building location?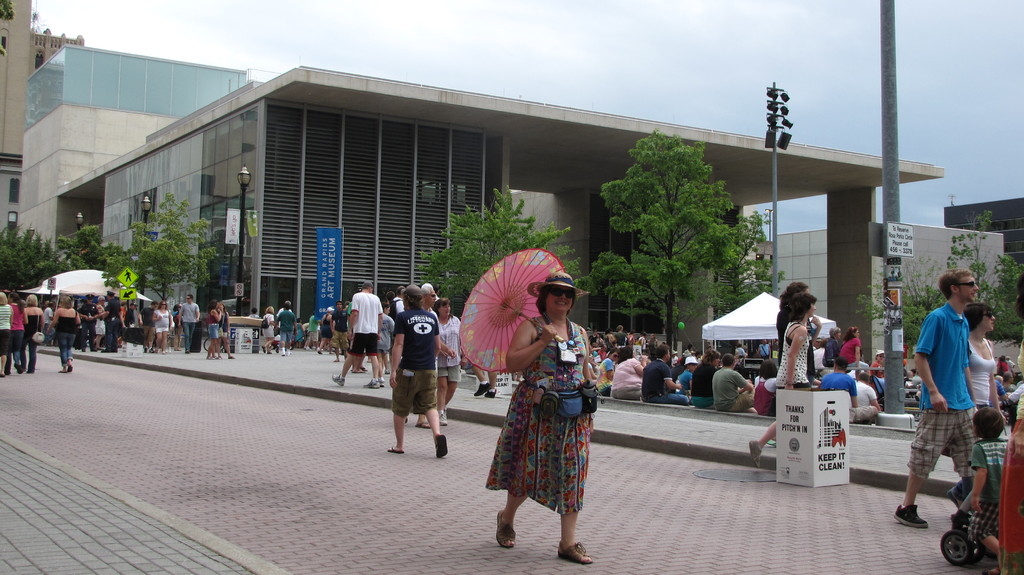
0,0,79,261
